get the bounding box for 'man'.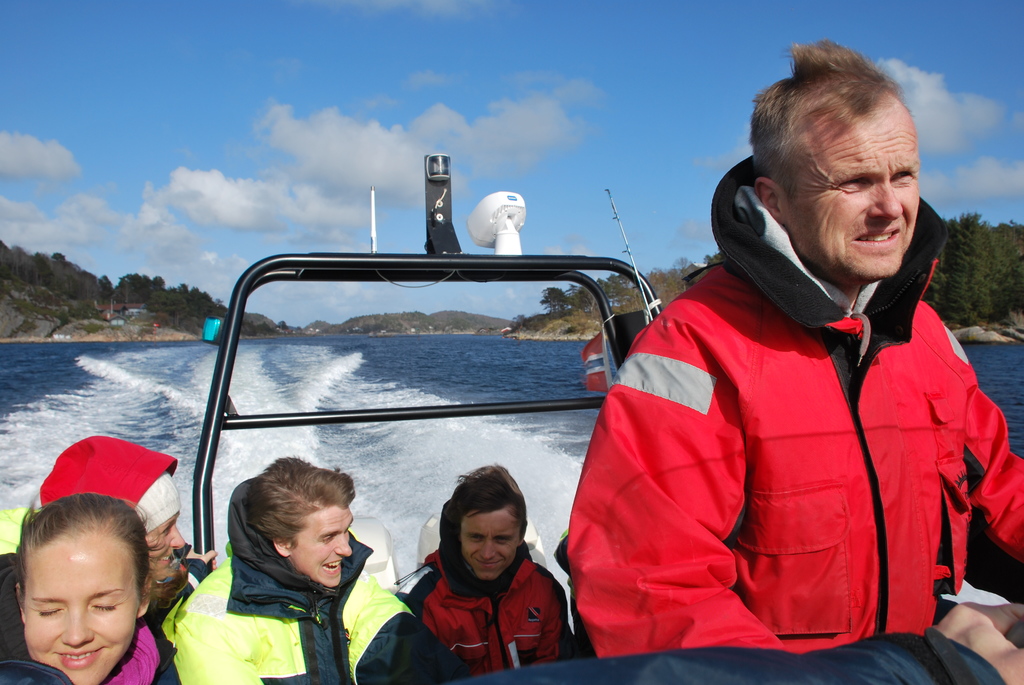
380/484/577/677.
